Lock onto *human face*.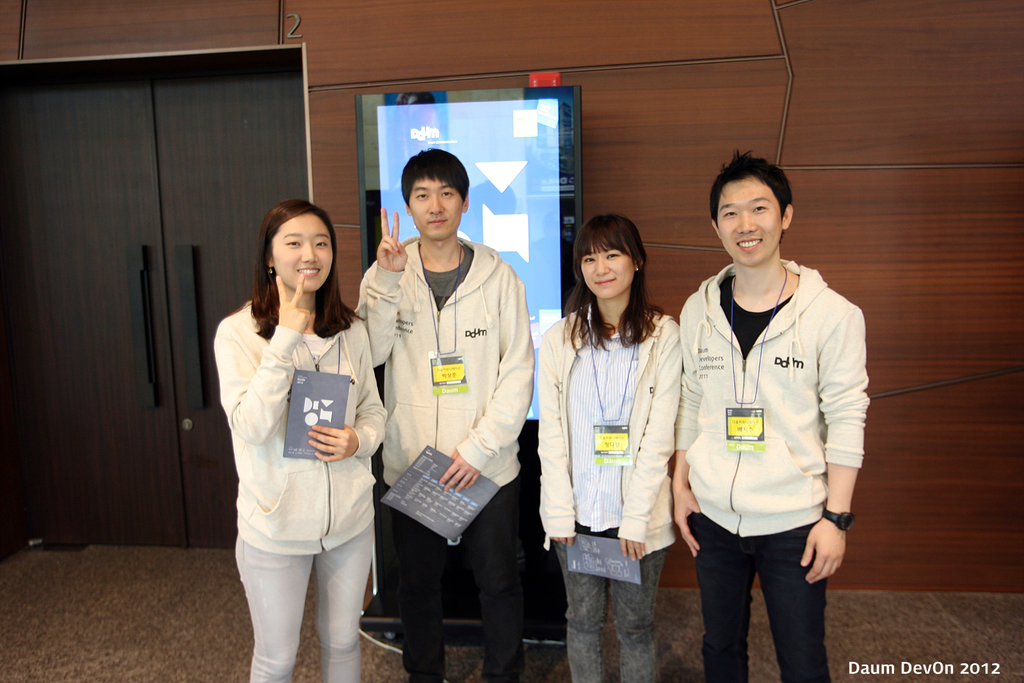
Locked: box=[410, 171, 464, 239].
